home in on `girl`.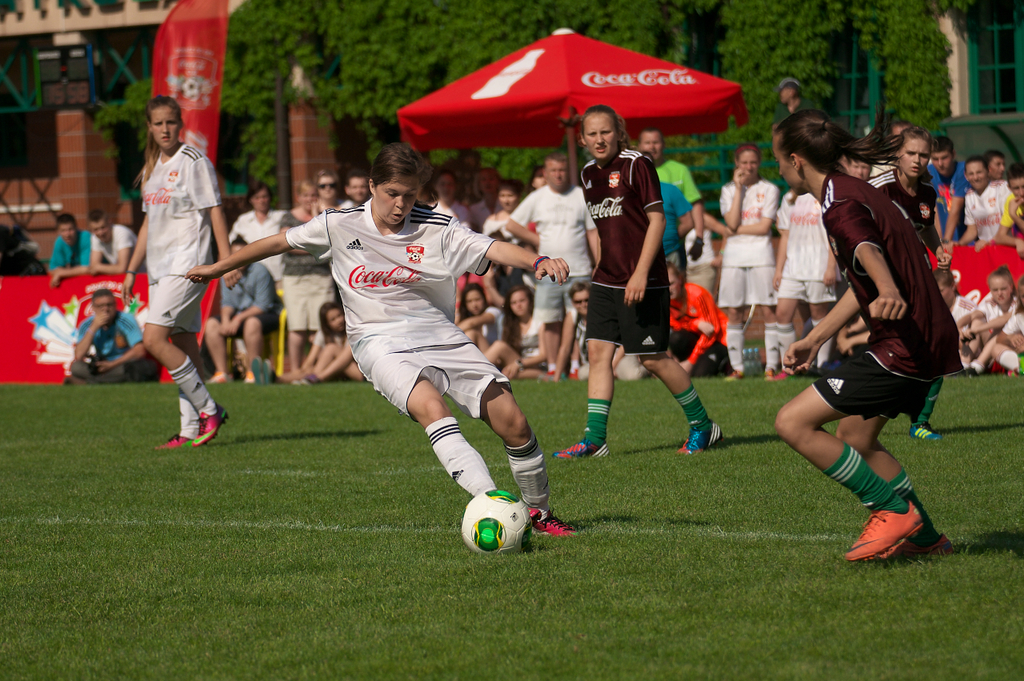
Homed in at 186/140/582/532.
